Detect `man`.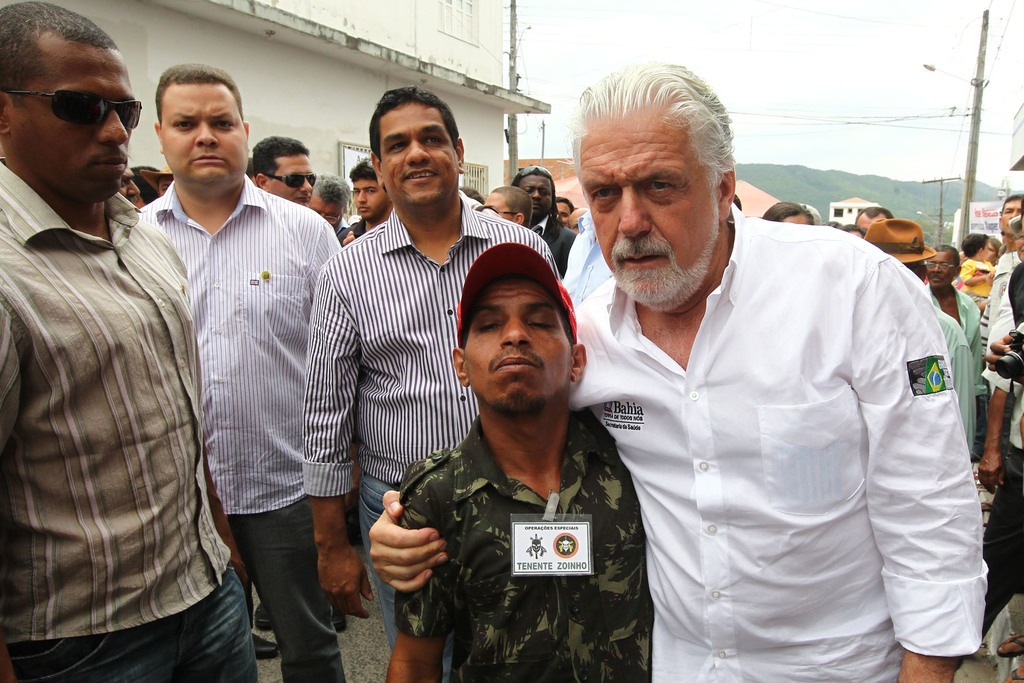
Detected at detection(0, 0, 262, 682).
